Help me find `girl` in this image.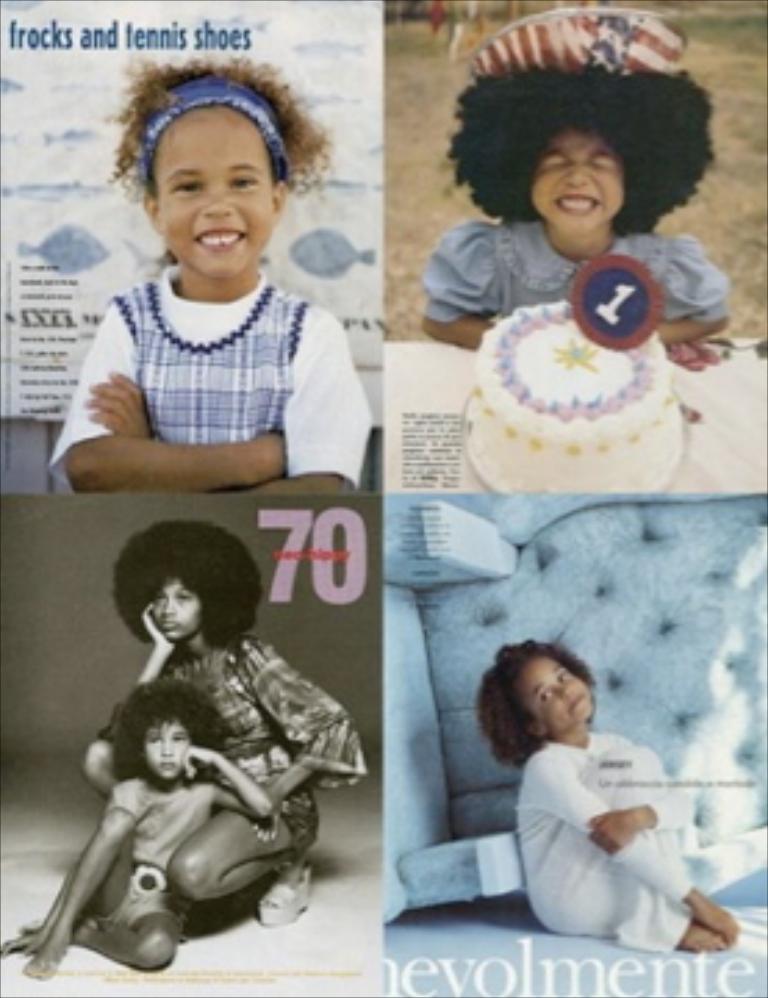
Found it: locate(474, 640, 738, 951).
